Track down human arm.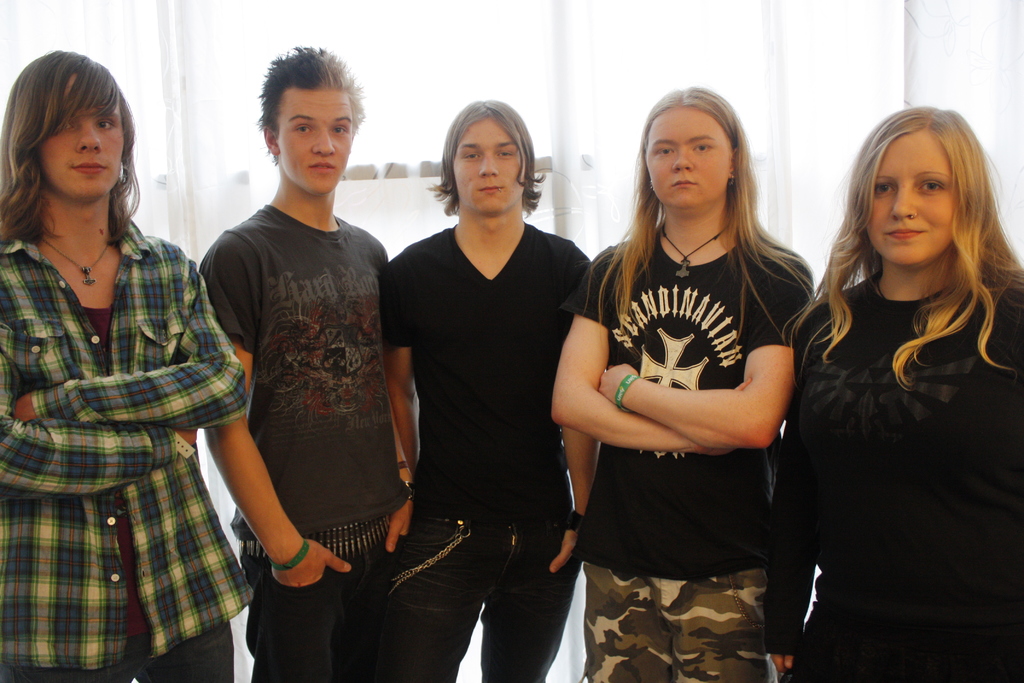
Tracked to Rect(378, 252, 420, 474).
